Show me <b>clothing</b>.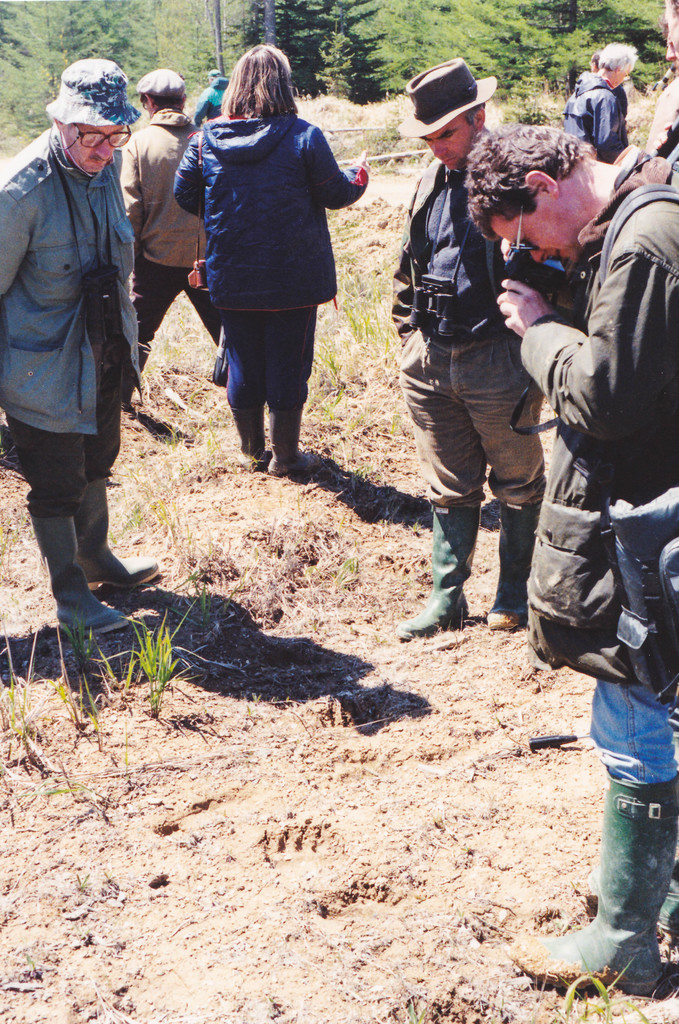
<b>clothing</b> is here: bbox=(192, 83, 225, 131).
